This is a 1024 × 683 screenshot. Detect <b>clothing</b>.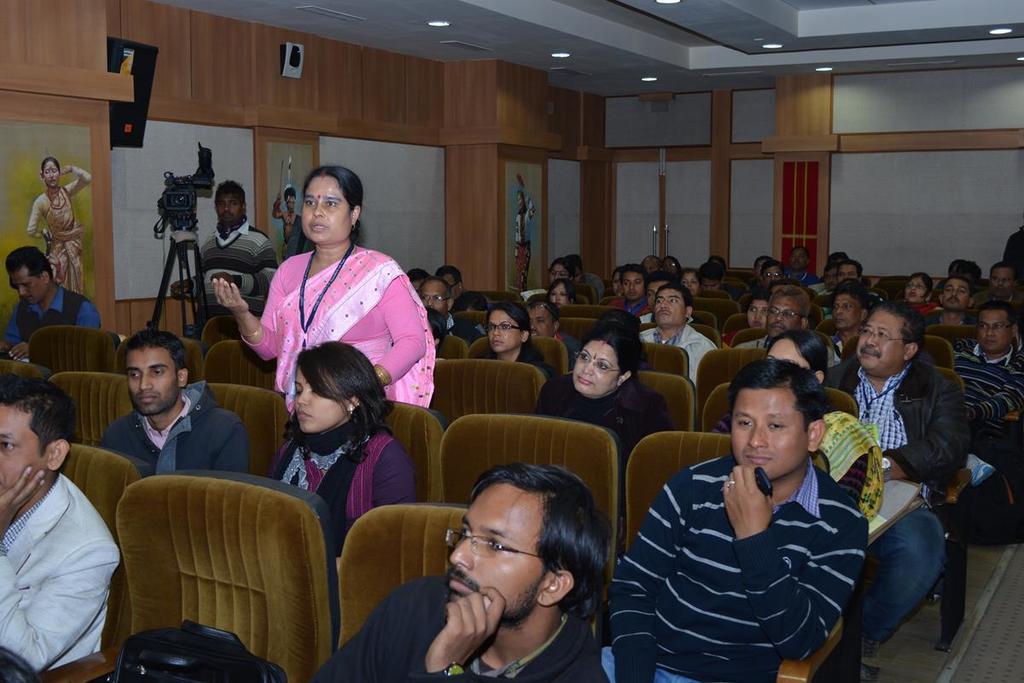
441,310,480,348.
